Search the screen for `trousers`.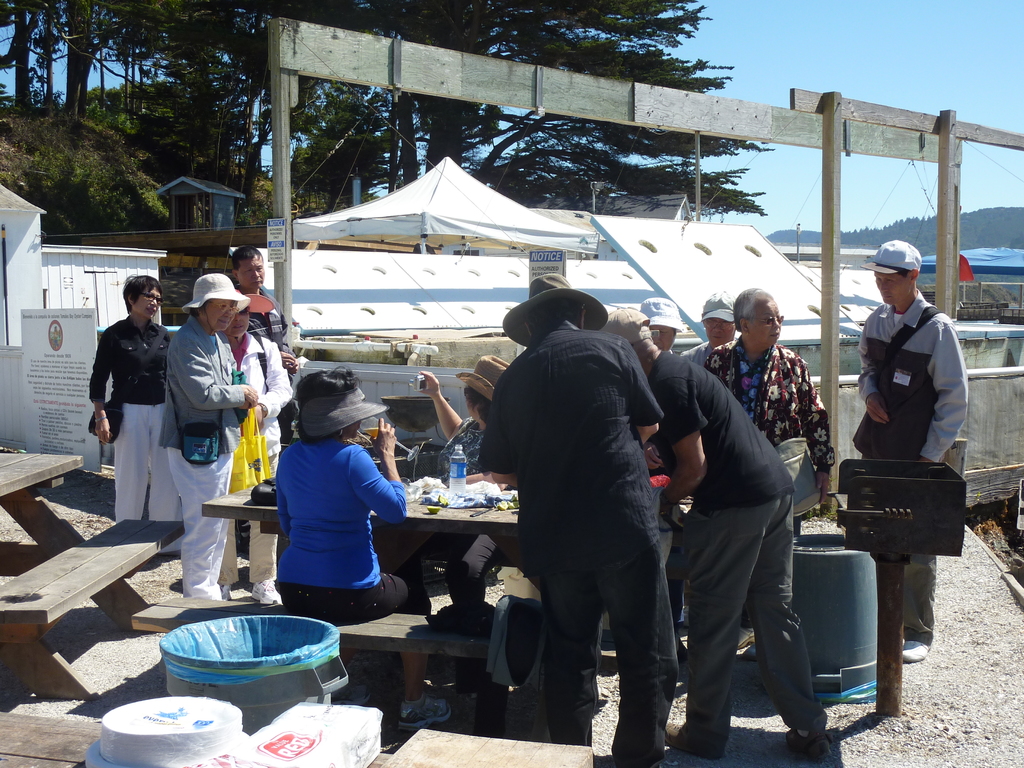
Found at left=166, top=447, right=234, bottom=601.
